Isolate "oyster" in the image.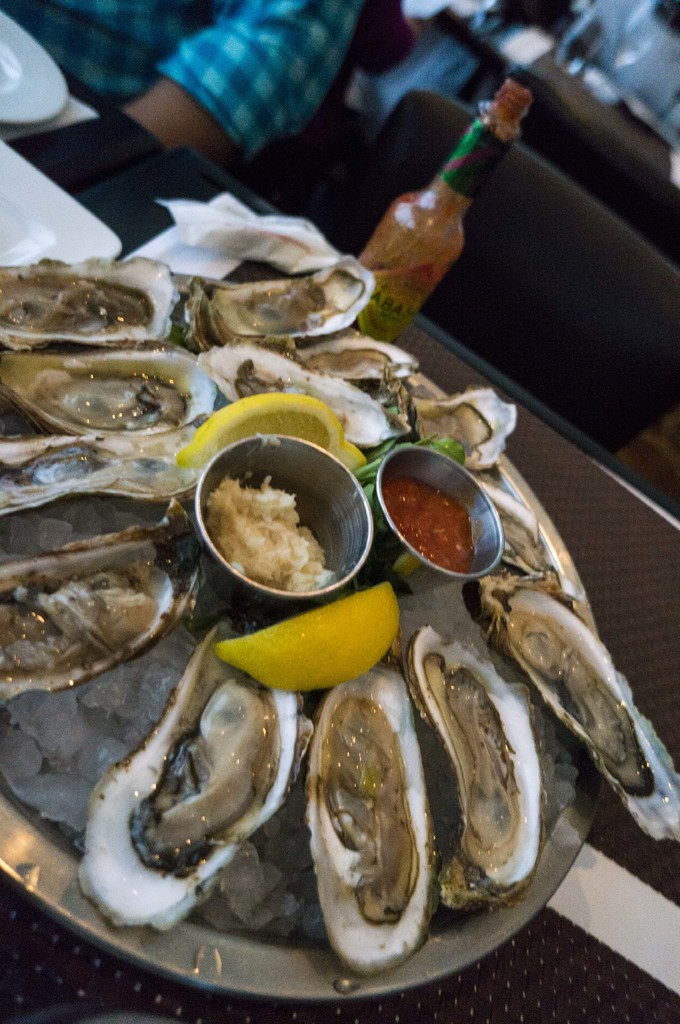
Isolated region: 405:630:548:918.
